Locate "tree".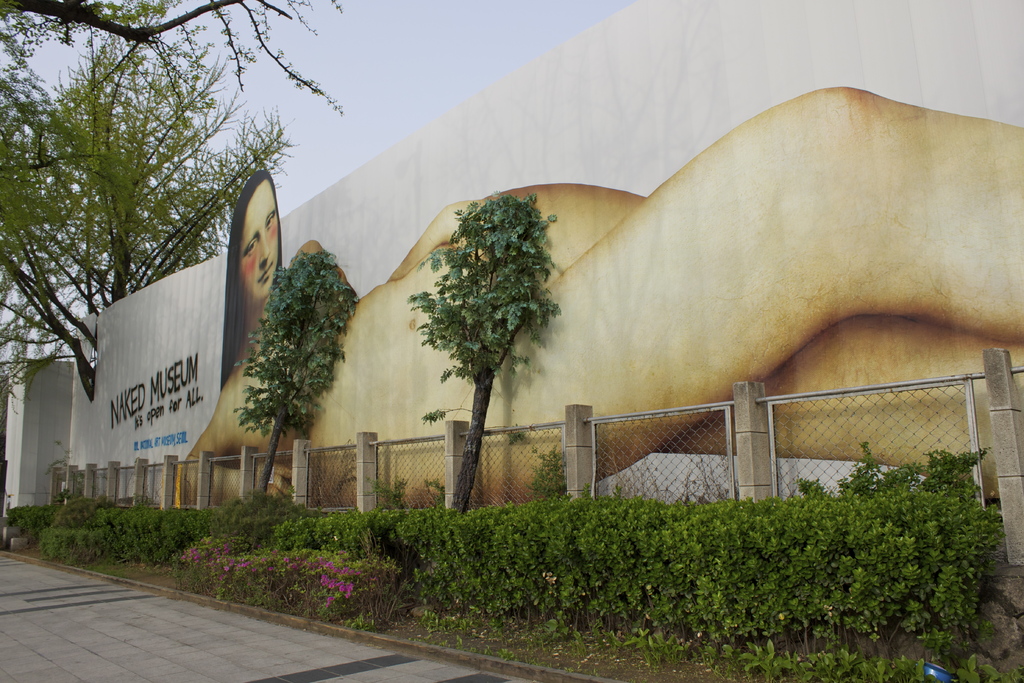
Bounding box: pyautogui.locateOnScreen(1, 0, 342, 119).
